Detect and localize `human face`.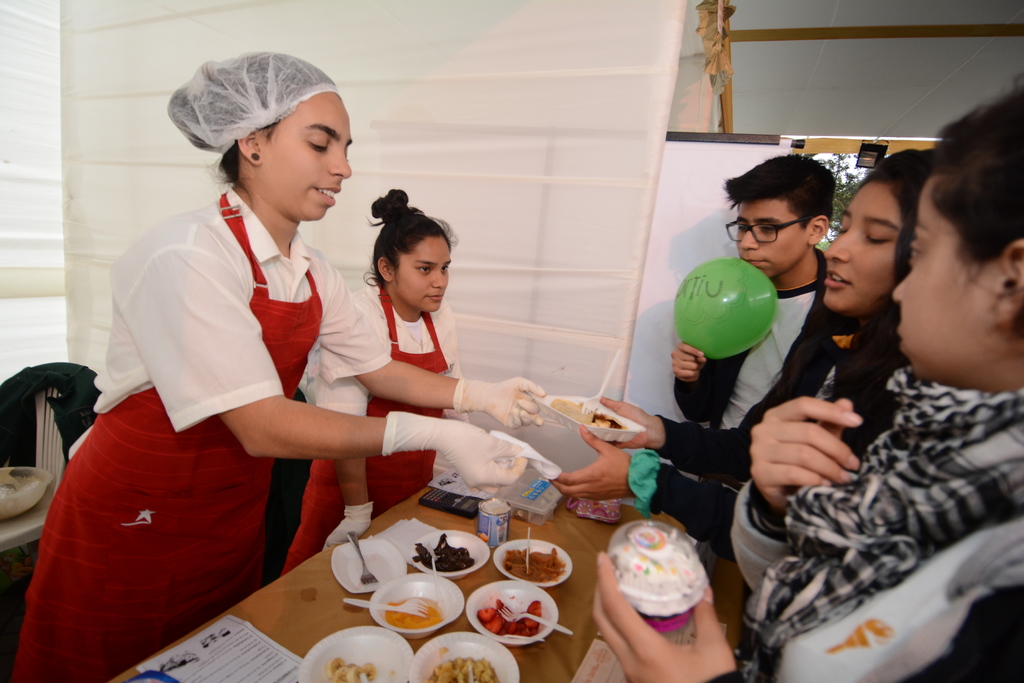
Localized at (264,93,355,218).
